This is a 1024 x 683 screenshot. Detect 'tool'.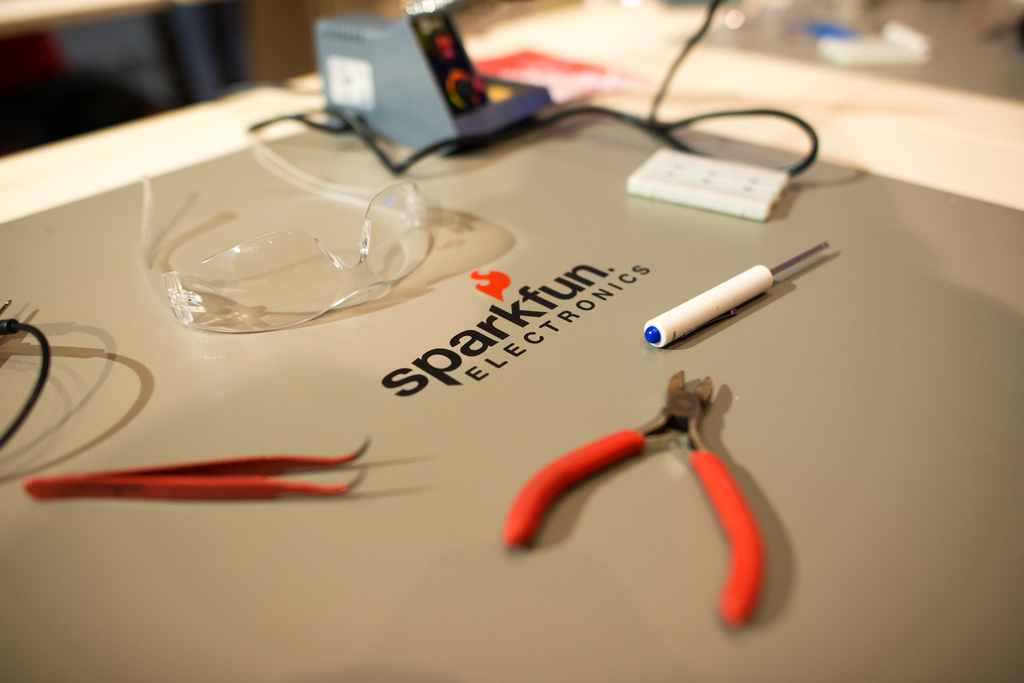
[22, 436, 374, 504].
